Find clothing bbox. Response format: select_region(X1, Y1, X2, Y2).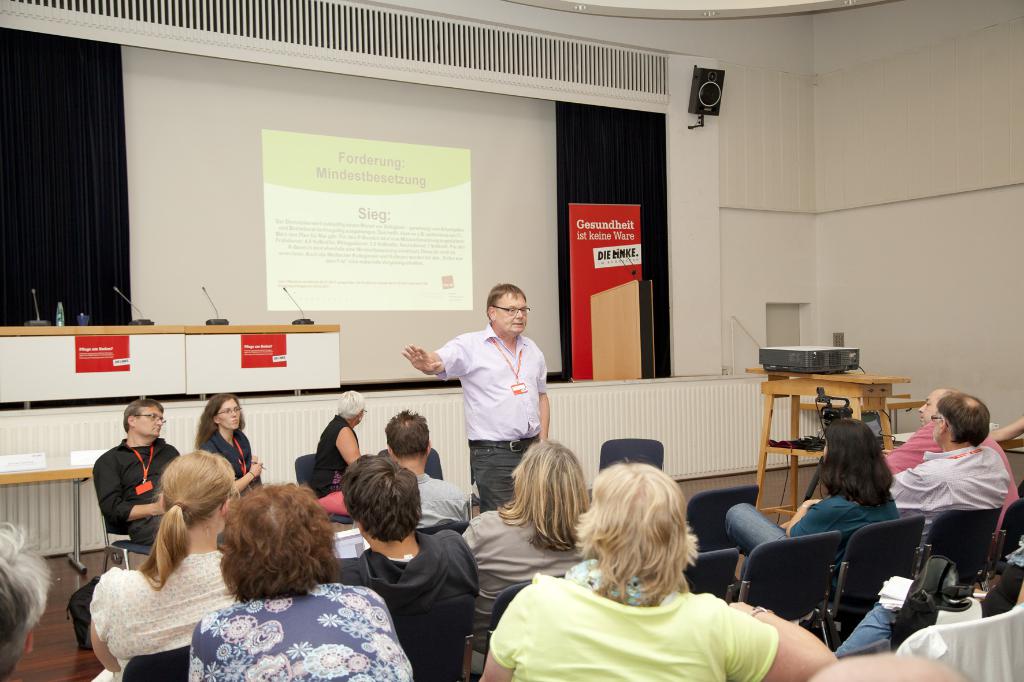
select_region(329, 532, 485, 624).
